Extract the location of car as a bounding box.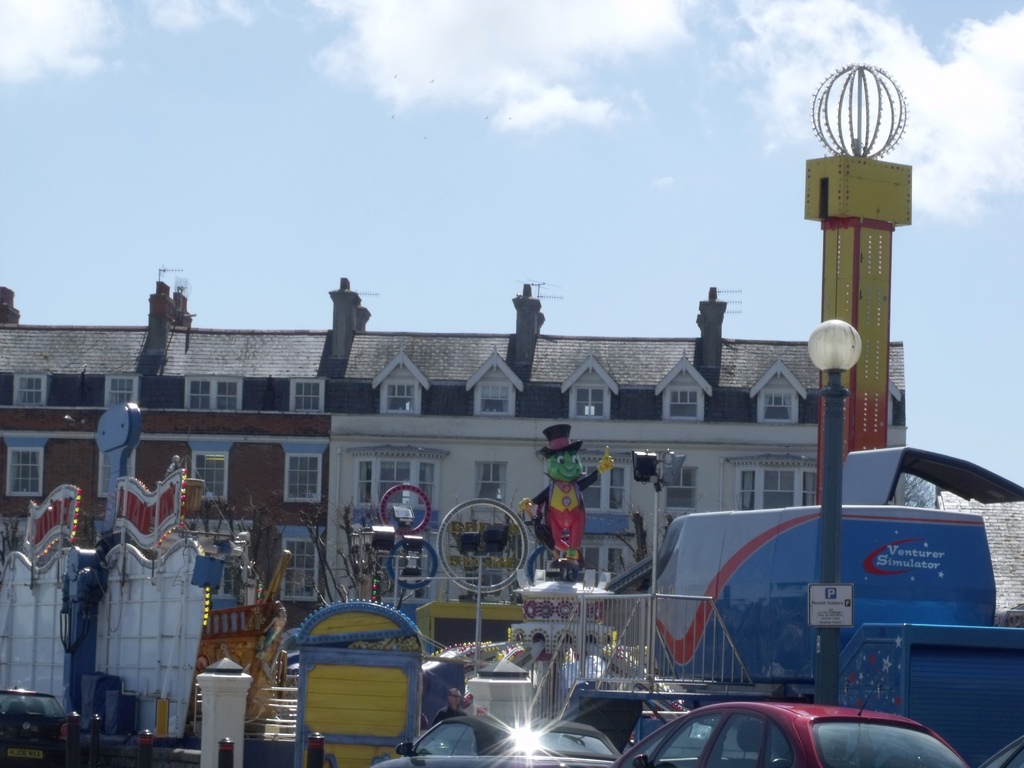
364/708/634/767.
